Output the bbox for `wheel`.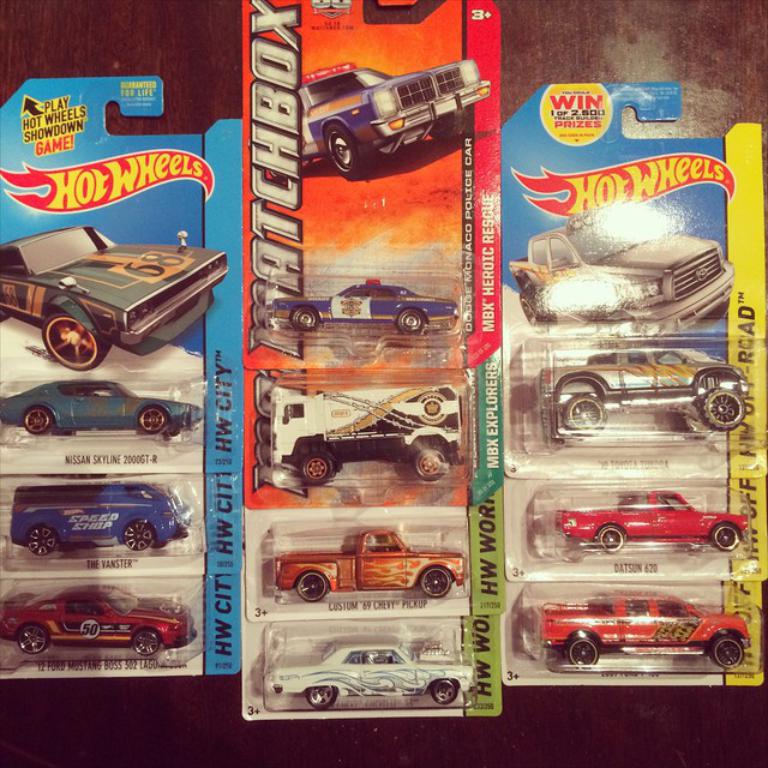
select_region(131, 634, 157, 650).
